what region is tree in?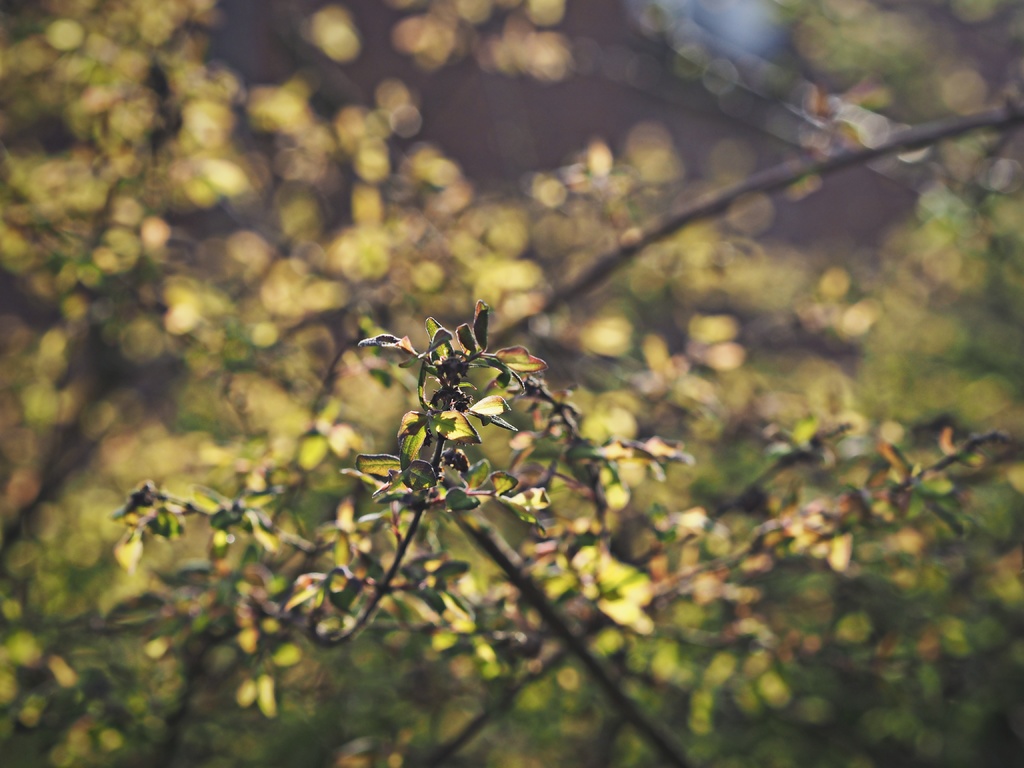
rect(293, 247, 592, 565).
